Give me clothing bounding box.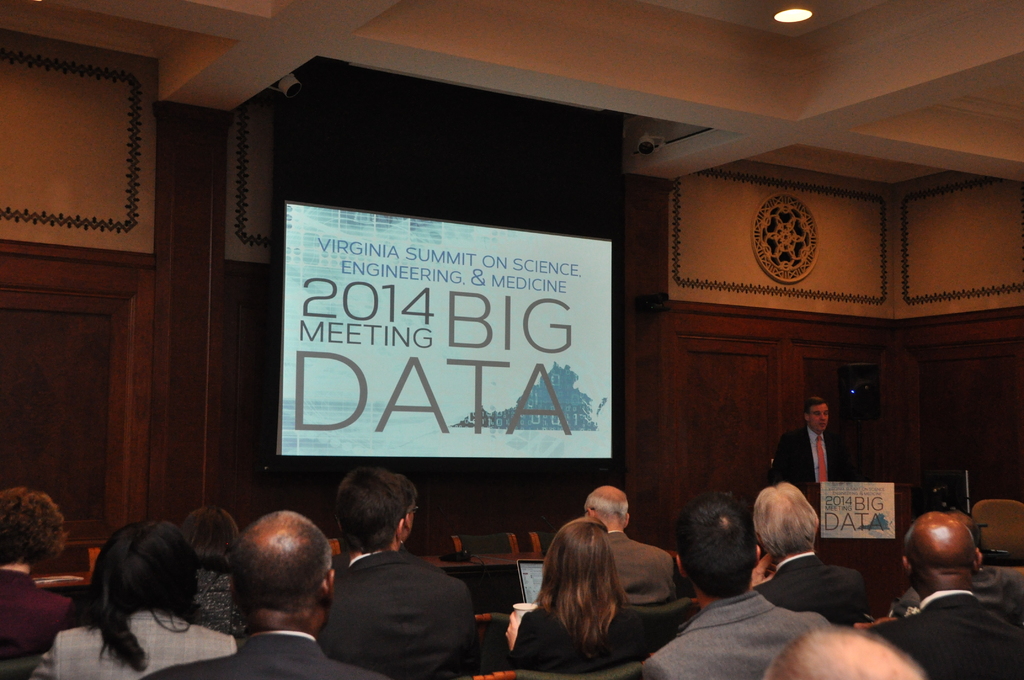
<box>888,567,1023,629</box>.
